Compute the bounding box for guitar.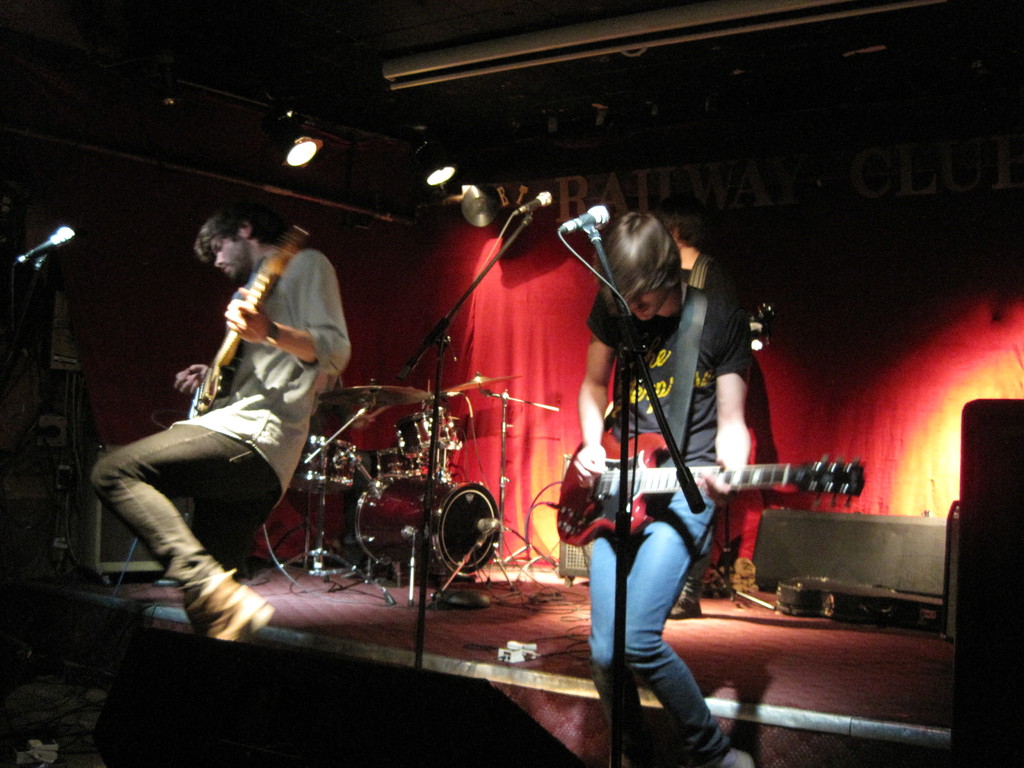
(x1=188, y1=233, x2=326, y2=422).
